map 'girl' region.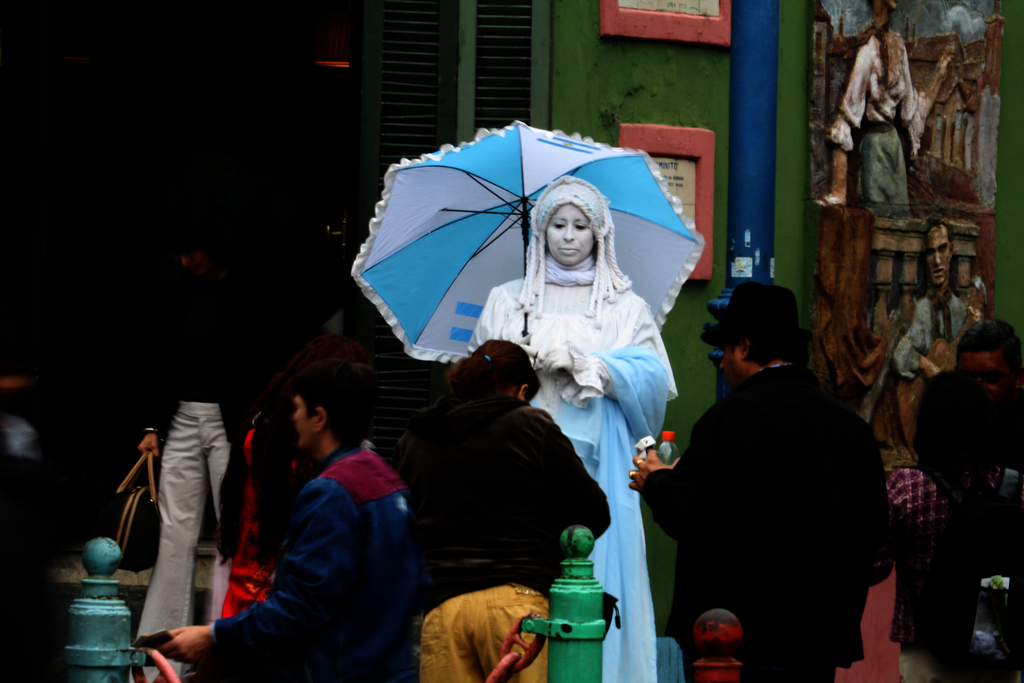
Mapped to l=476, t=179, r=678, b=681.
